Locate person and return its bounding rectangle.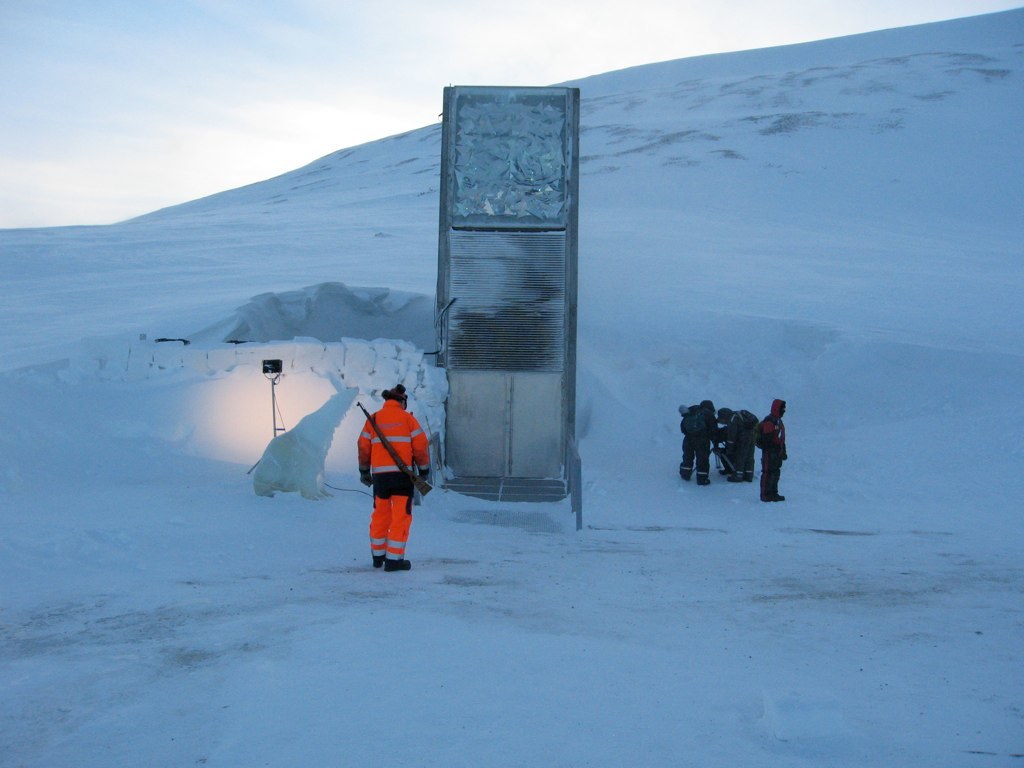
select_region(353, 381, 430, 569).
